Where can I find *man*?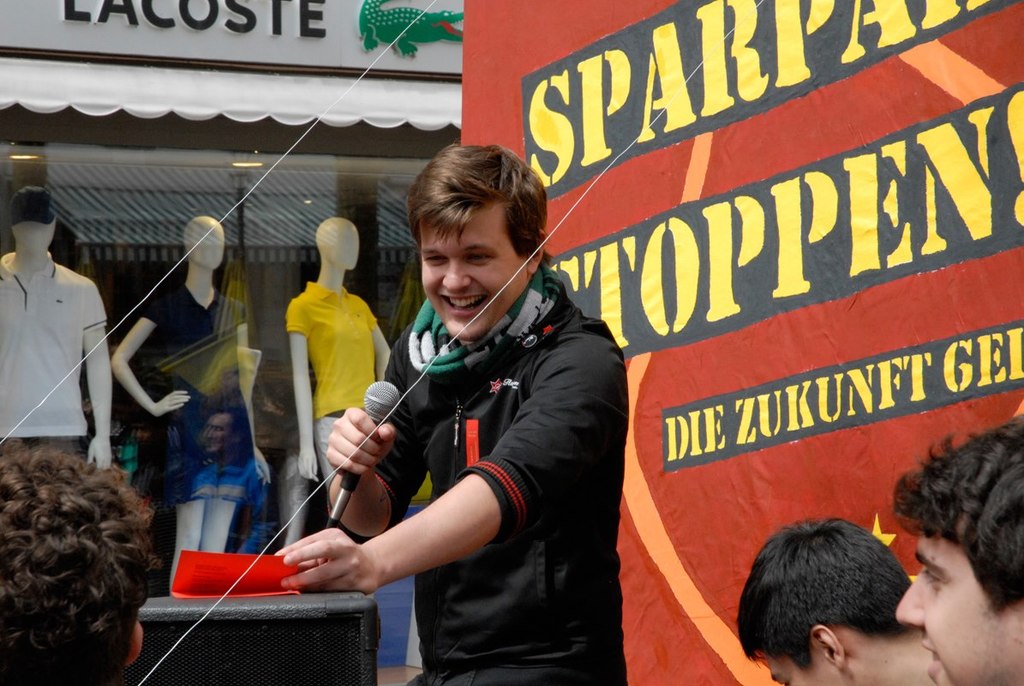
You can find it at x1=276, y1=140, x2=628, y2=685.
